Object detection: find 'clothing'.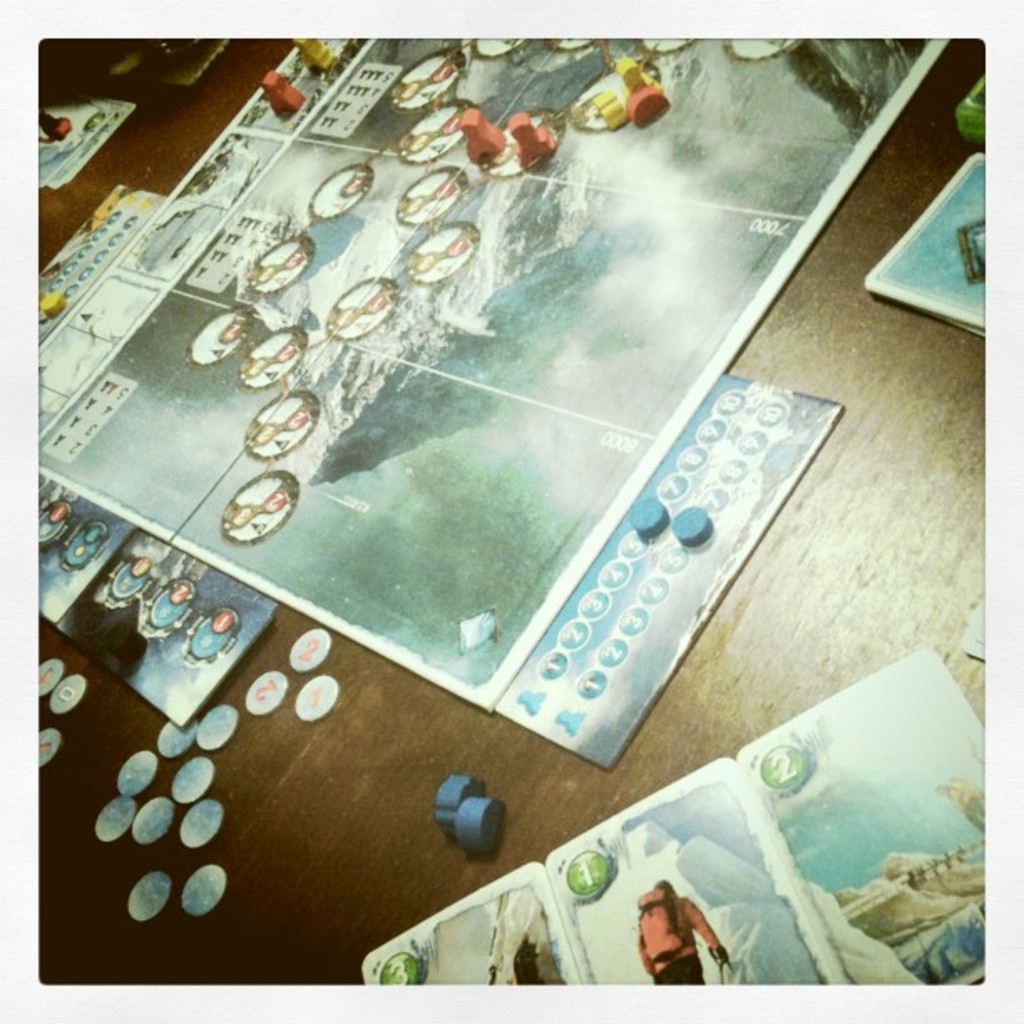
region(627, 897, 741, 1004).
